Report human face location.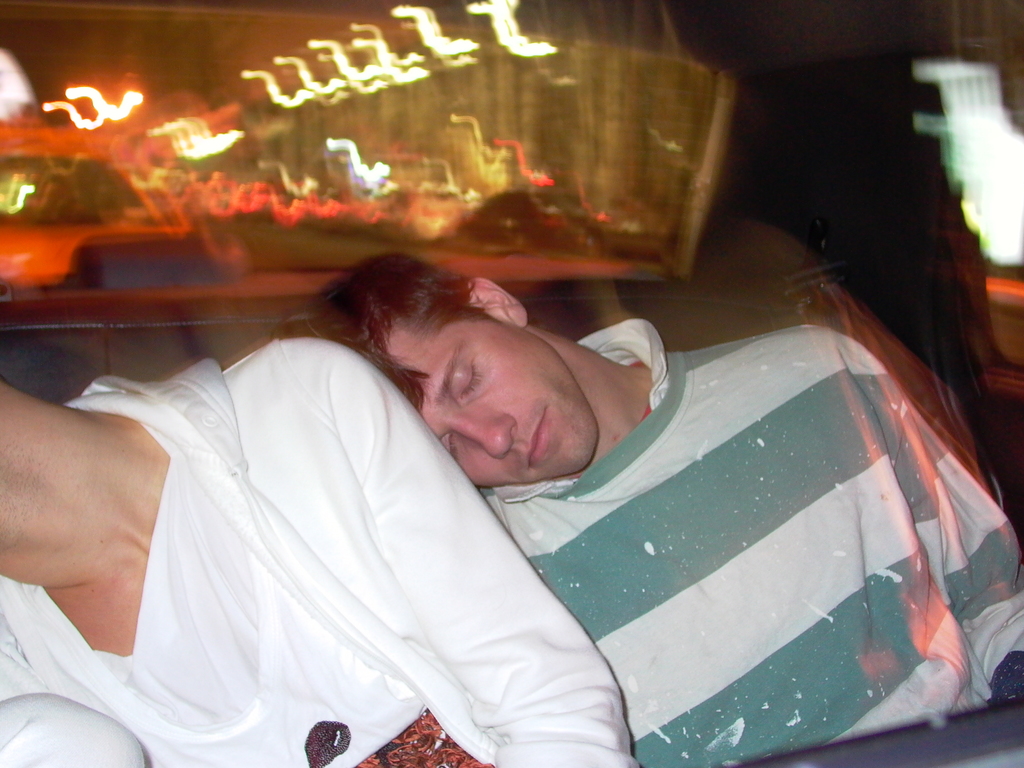
Report: {"x1": 382, "y1": 308, "x2": 600, "y2": 490}.
